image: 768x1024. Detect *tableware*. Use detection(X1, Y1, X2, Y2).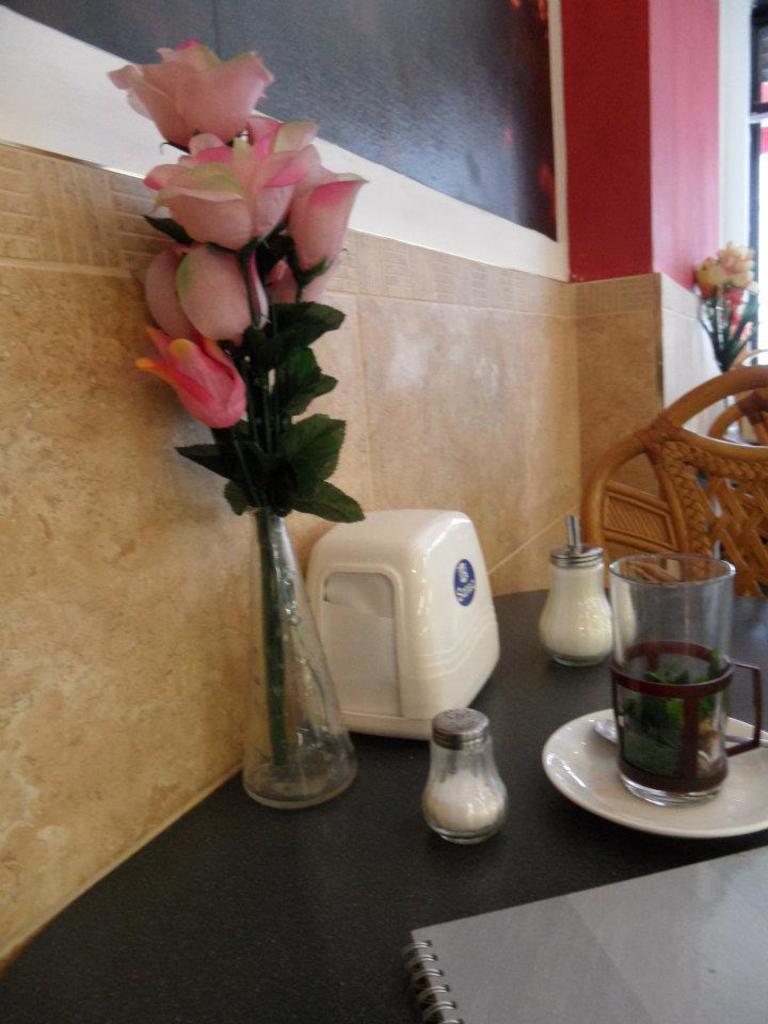
detection(538, 513, 618, 670).
